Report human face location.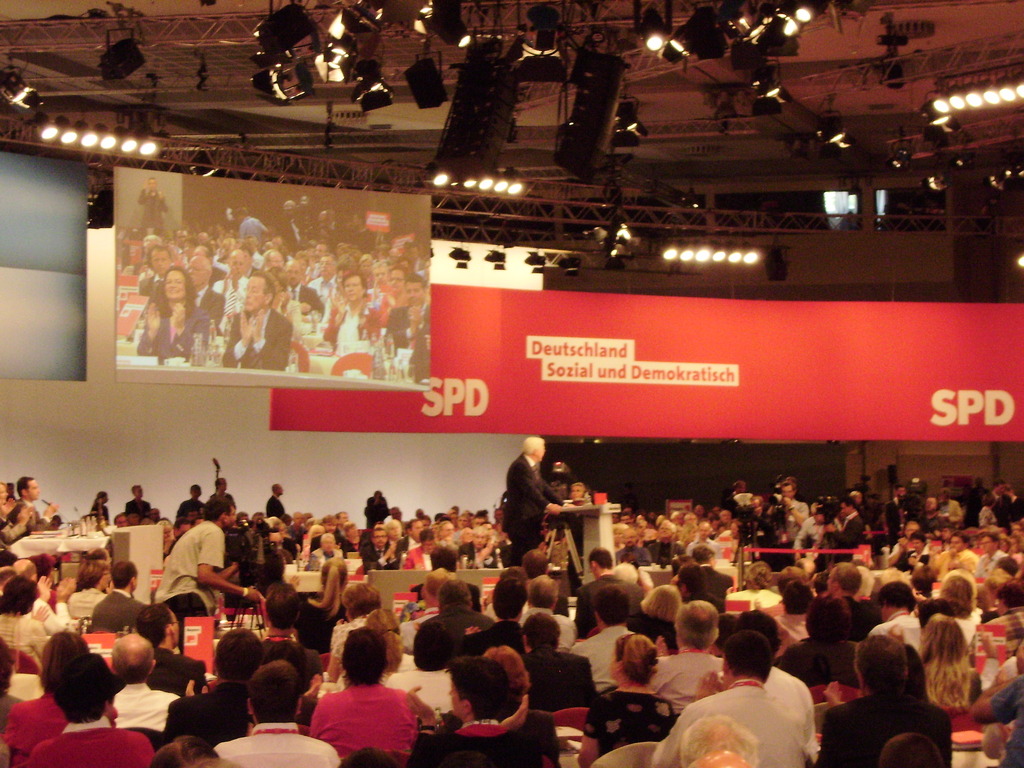
Report: l=134, t=485, r=144, b=498.
